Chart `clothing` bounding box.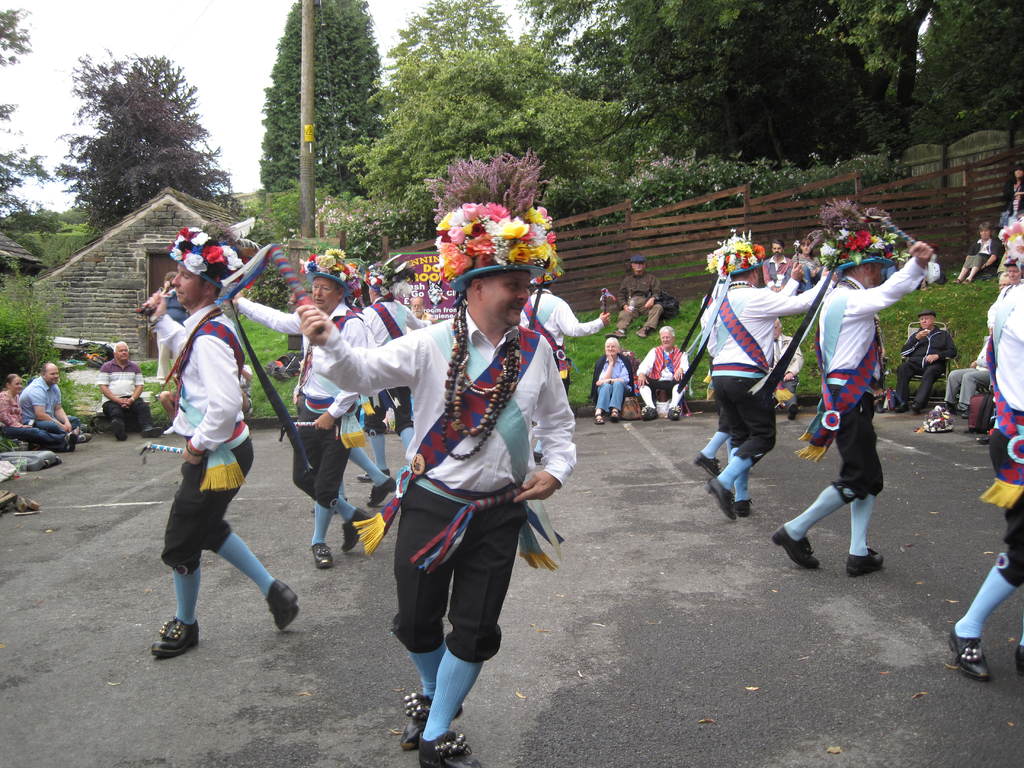
Charted: [585,350,653,429].
